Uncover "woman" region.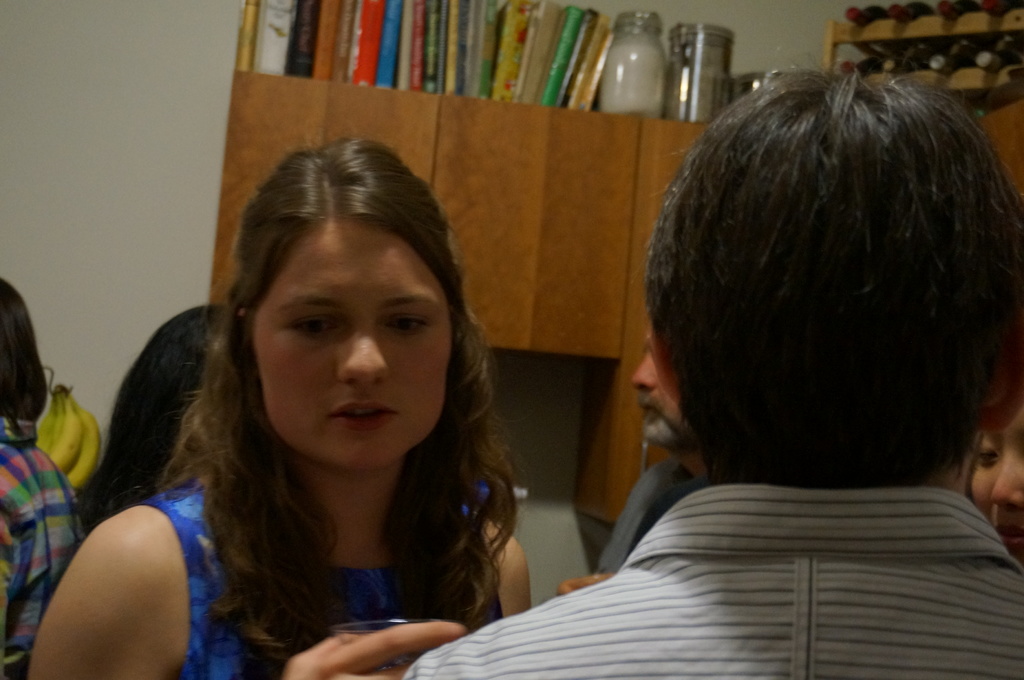
Uncovered: box=[84, 311, 229, 534].
